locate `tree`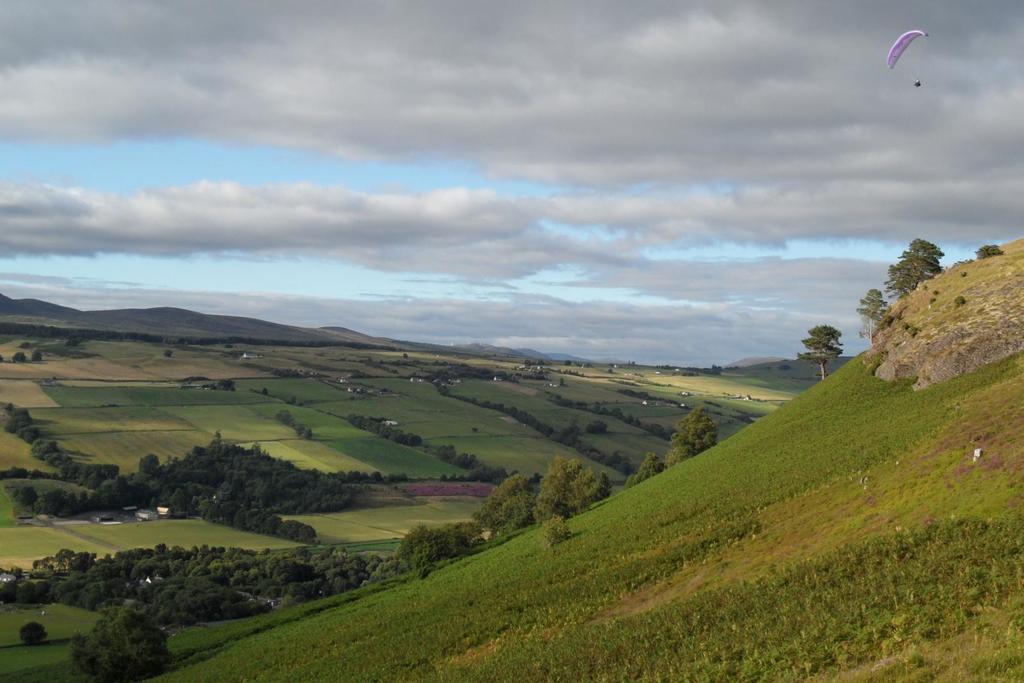
x1=803, y1=314, x2=870, y2=385
